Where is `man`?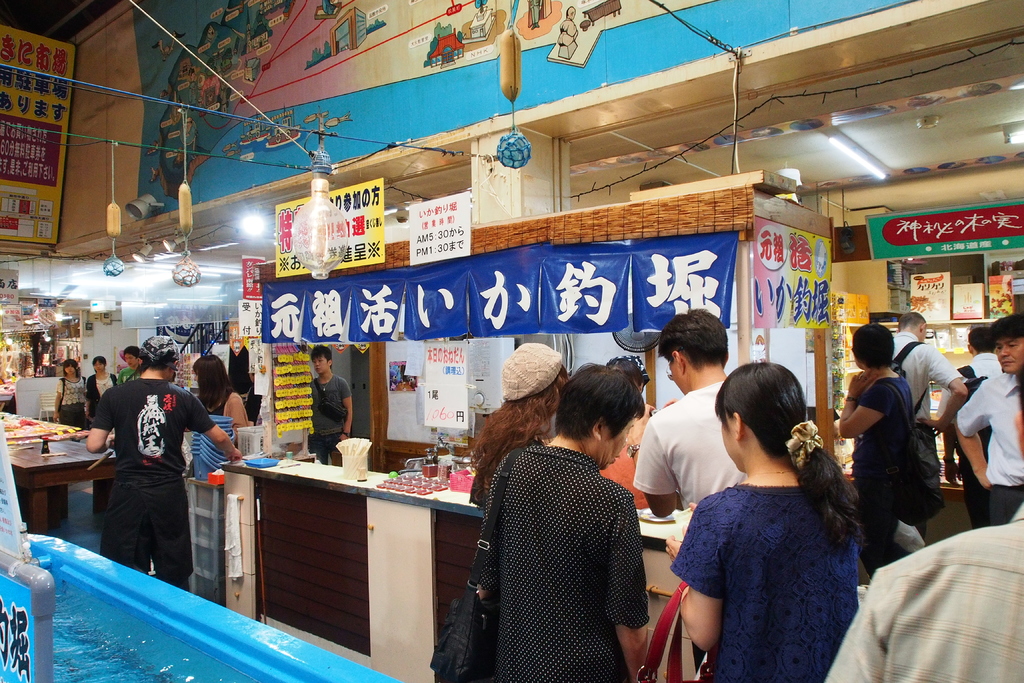
rect(627, 304, 751, 520).
